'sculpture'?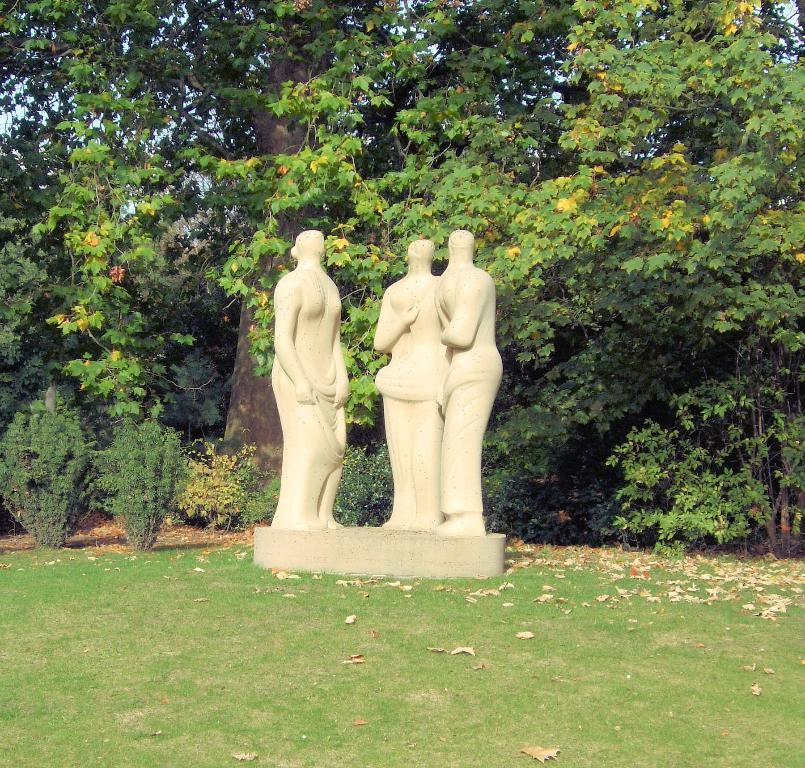
(left=257, top=226, right=361, bottom=536)
